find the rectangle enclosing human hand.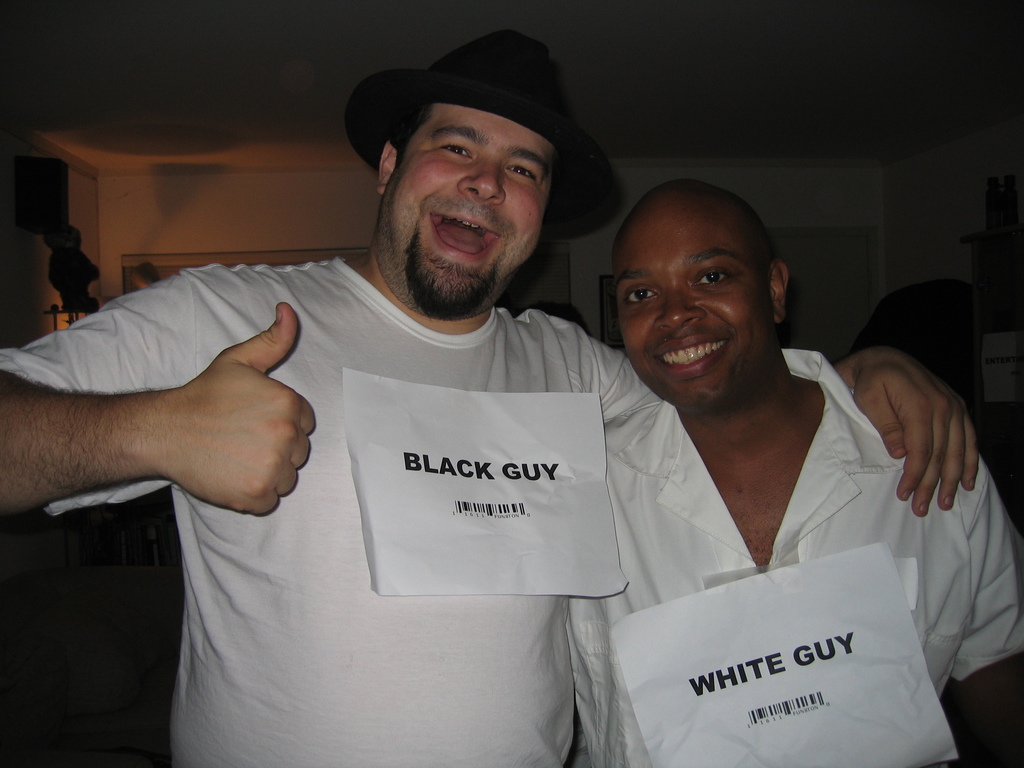
left=142, top=287, right=312, bottom=528.
